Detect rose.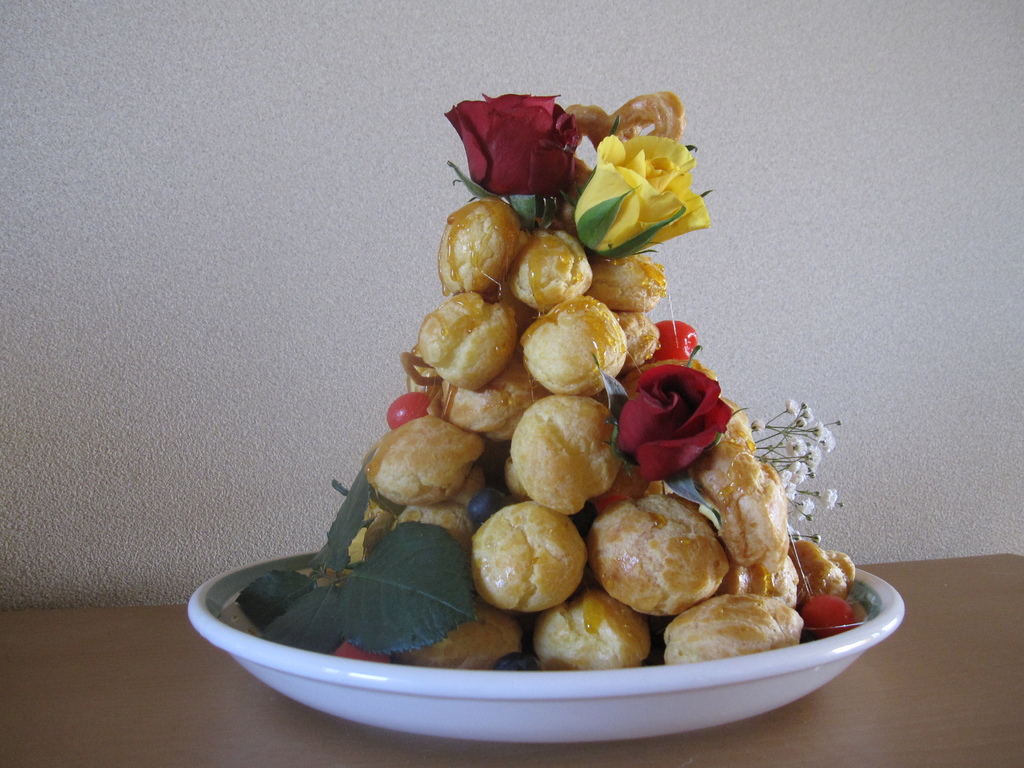
Detected at [576,134,711,254].
